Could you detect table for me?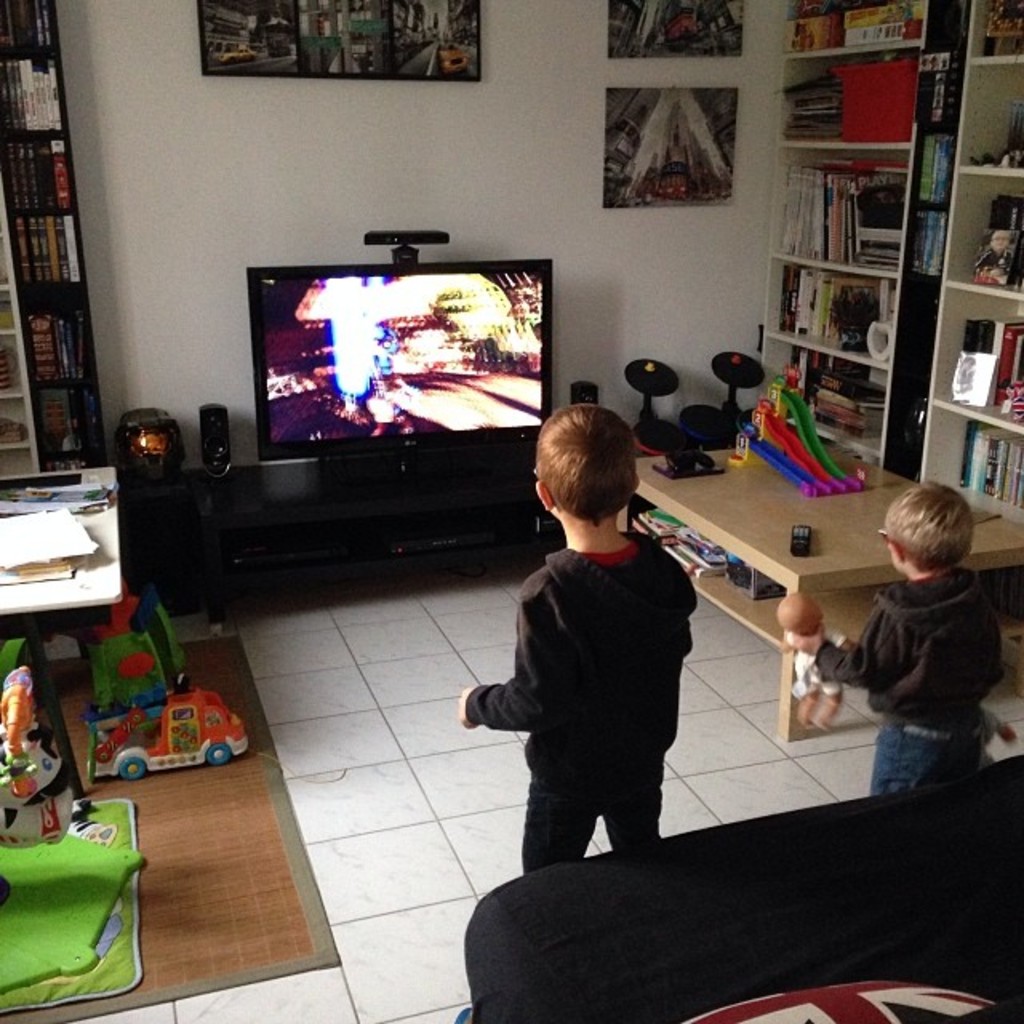
Detection result: [left=619, top=443, right=1022, bottom=733].
